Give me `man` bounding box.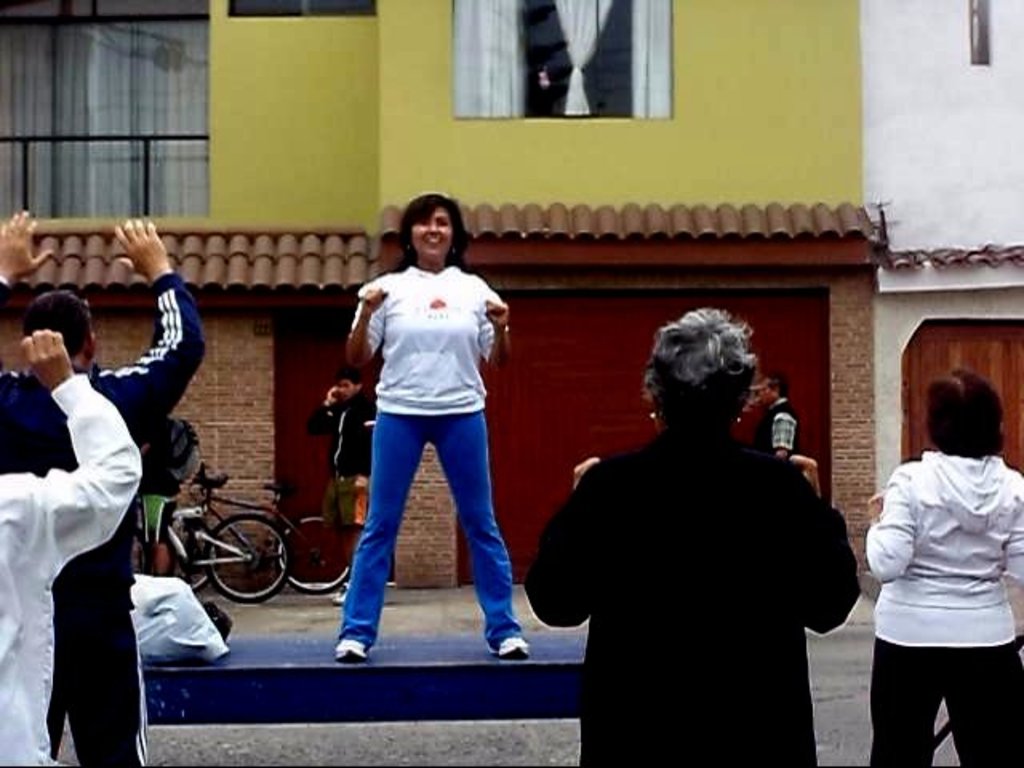
crop(309, 366, 378, 602).
